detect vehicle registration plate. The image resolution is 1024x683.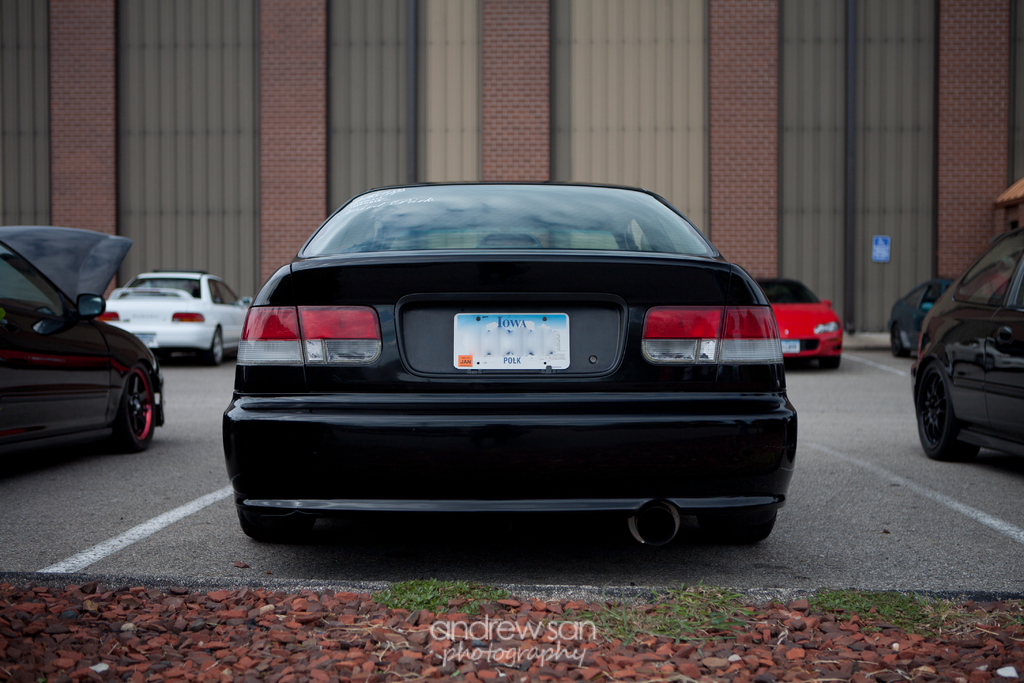
778:340:799:357.
